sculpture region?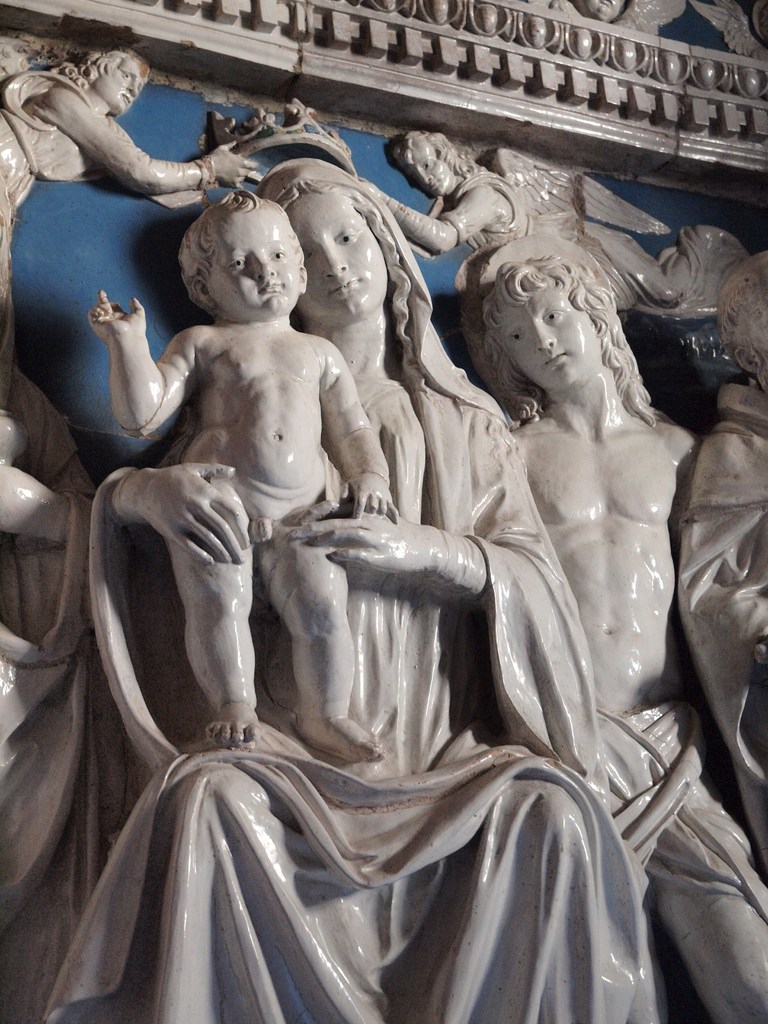
468:244:767:1023
